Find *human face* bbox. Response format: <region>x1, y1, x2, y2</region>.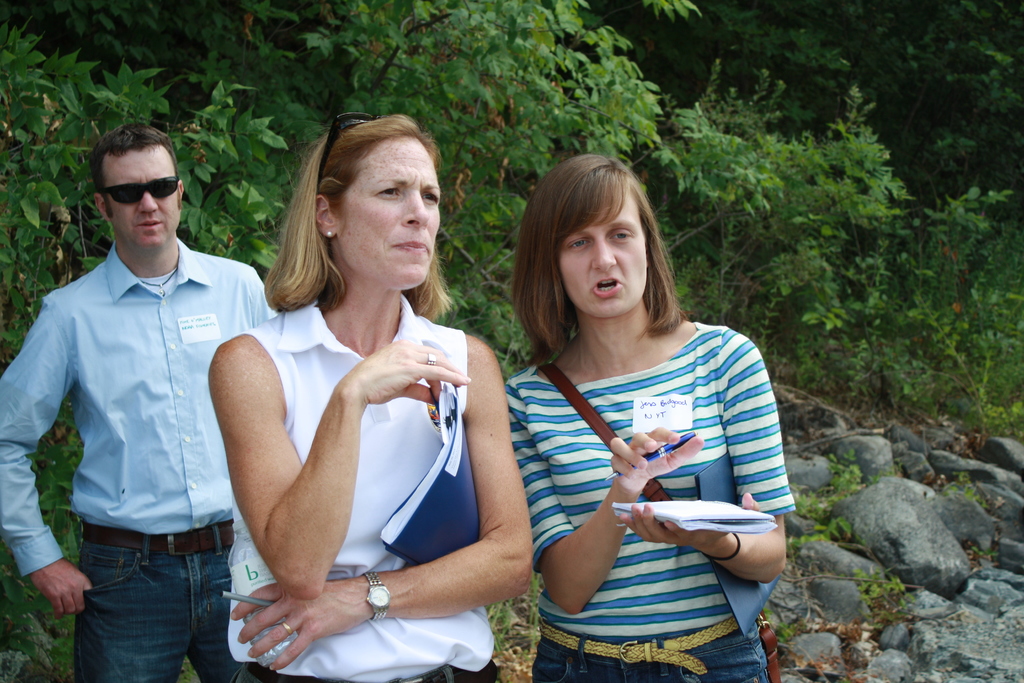
<region>335, 136, 441, 295</region>.
